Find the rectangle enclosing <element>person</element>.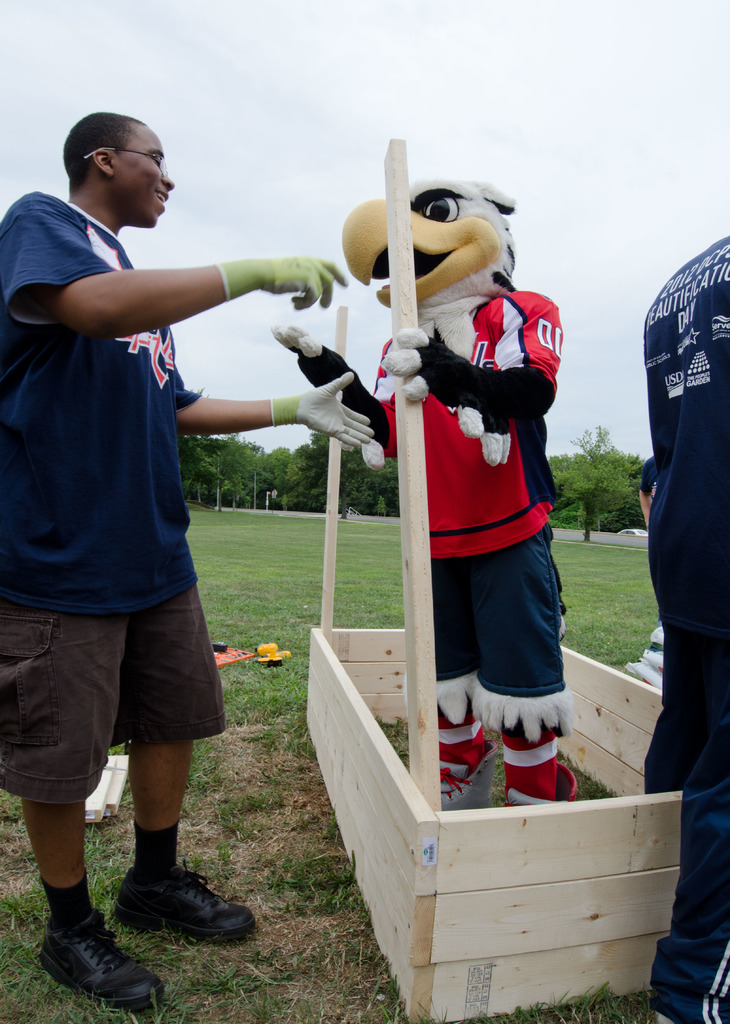
region(0, 106, 382, 1008).
